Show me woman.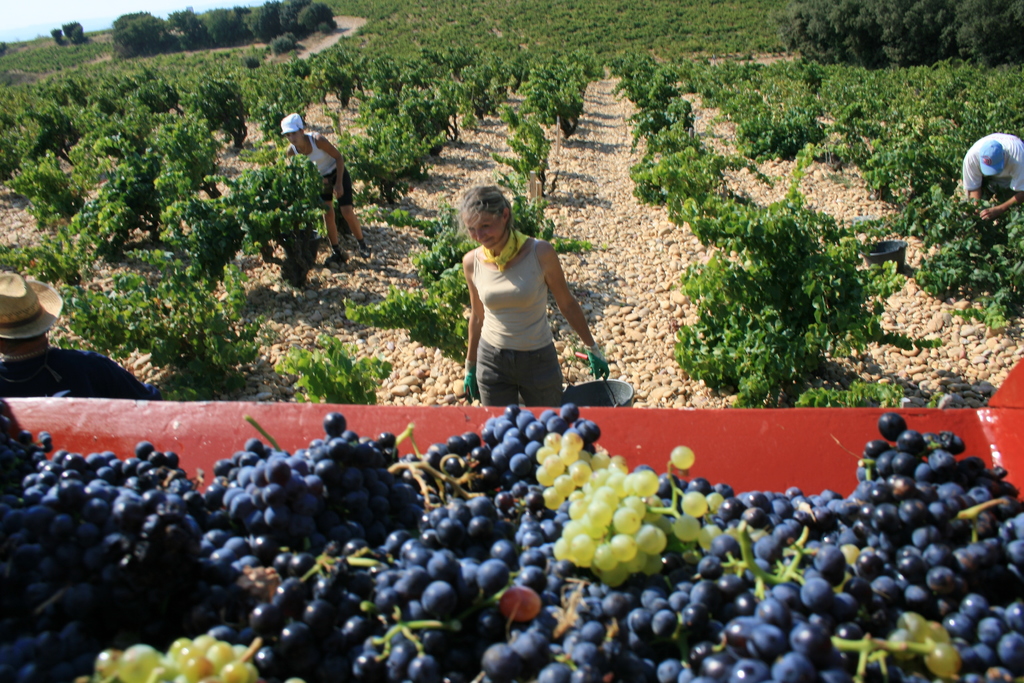
woman is here: <box>279,112,372,267</box>.
